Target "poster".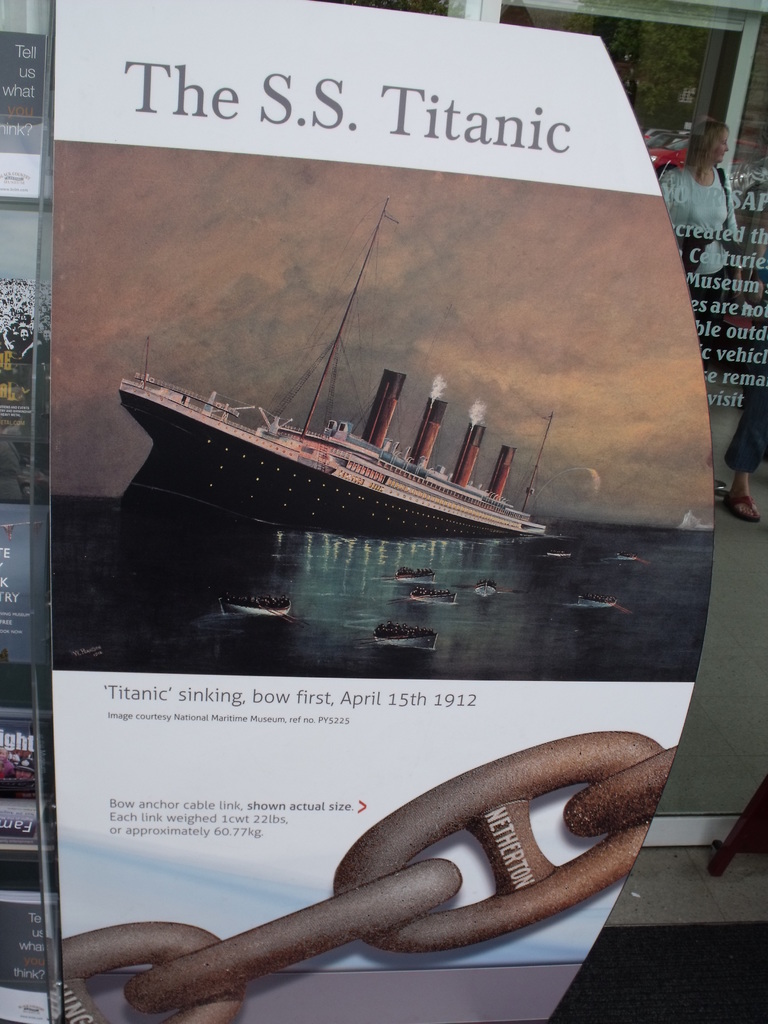
Target region: (left=52, top=0, right=719, bottom=1023).
